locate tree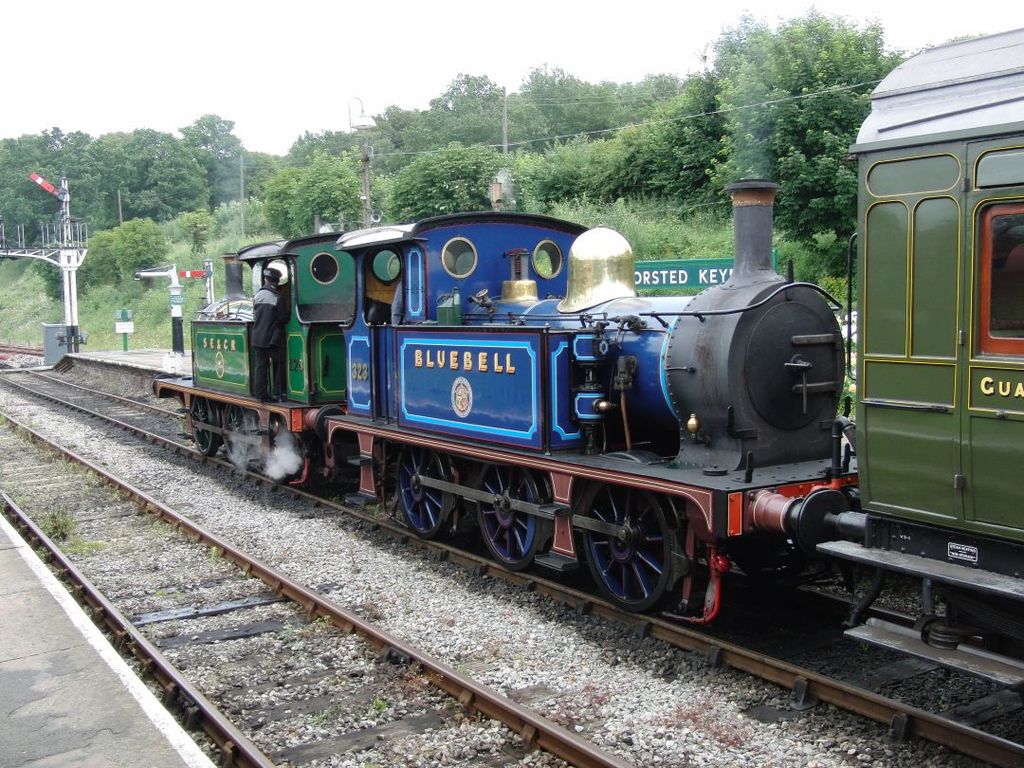
pyautogui.locateOnScreen(262, 143, 382, 247)
